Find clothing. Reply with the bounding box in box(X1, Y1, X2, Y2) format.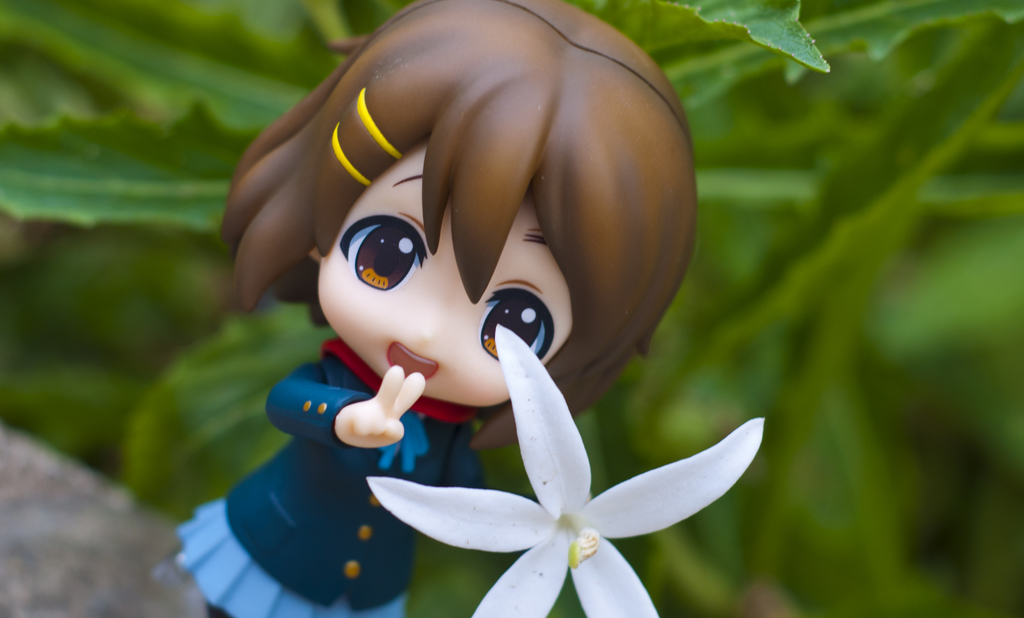
box(171, 332, 498, 617).
